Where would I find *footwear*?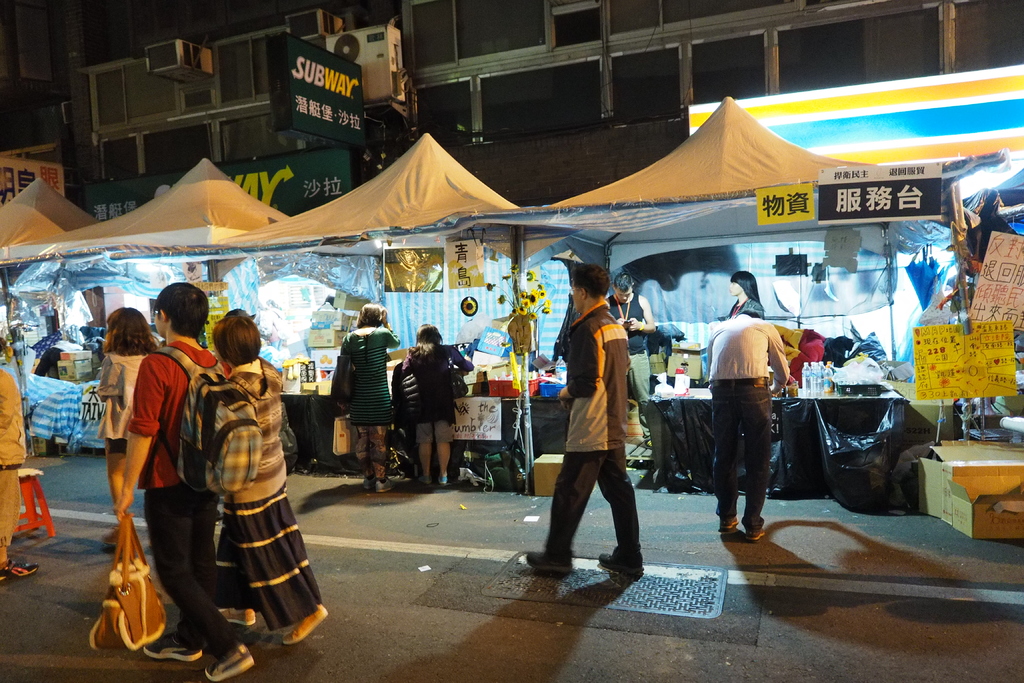
At bbox(598, 551, 644, 577).
